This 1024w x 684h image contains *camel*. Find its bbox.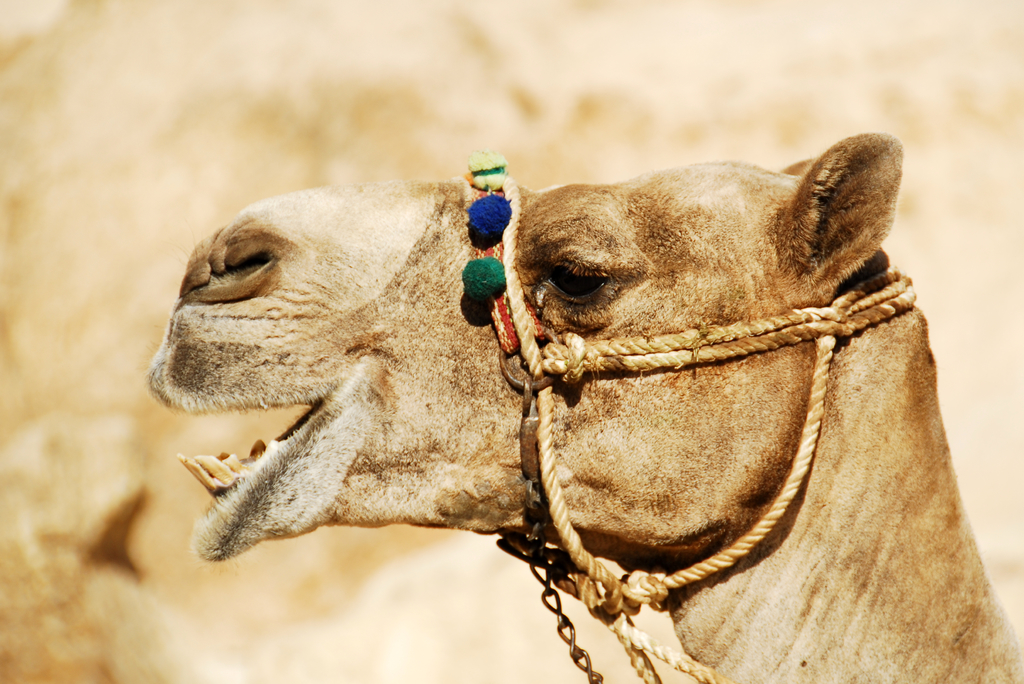
left=143, top=133, right=1023, bottom=683.
